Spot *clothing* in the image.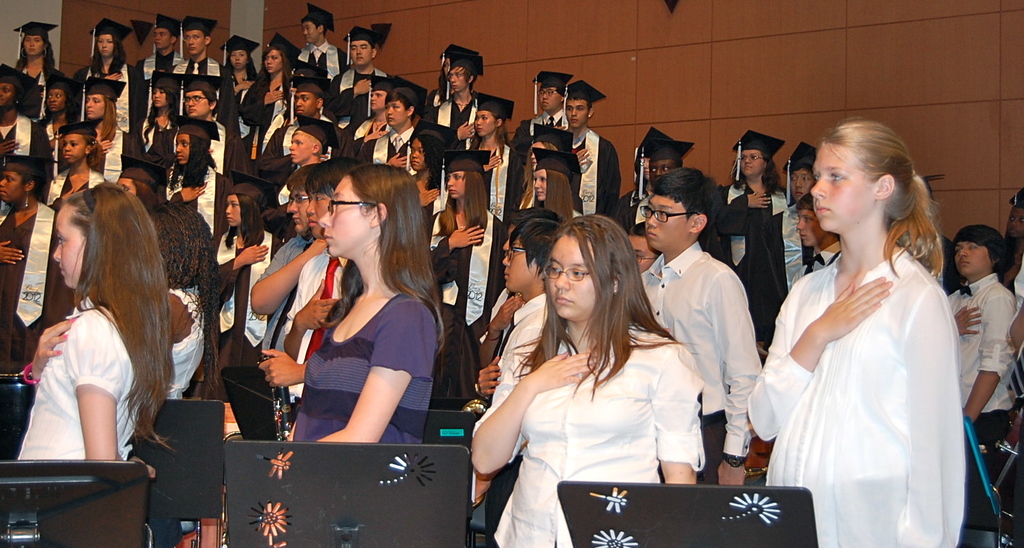
*clothing* found at 757 210 989 527.
